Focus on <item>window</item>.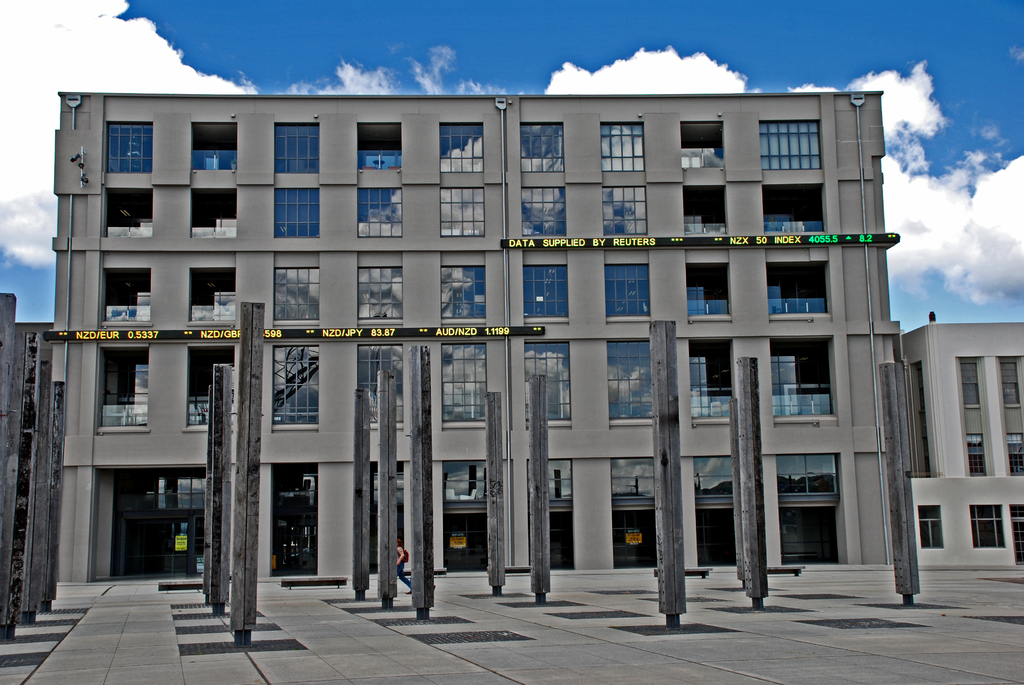
Focused at select_region(519, 186, 566, 235).
